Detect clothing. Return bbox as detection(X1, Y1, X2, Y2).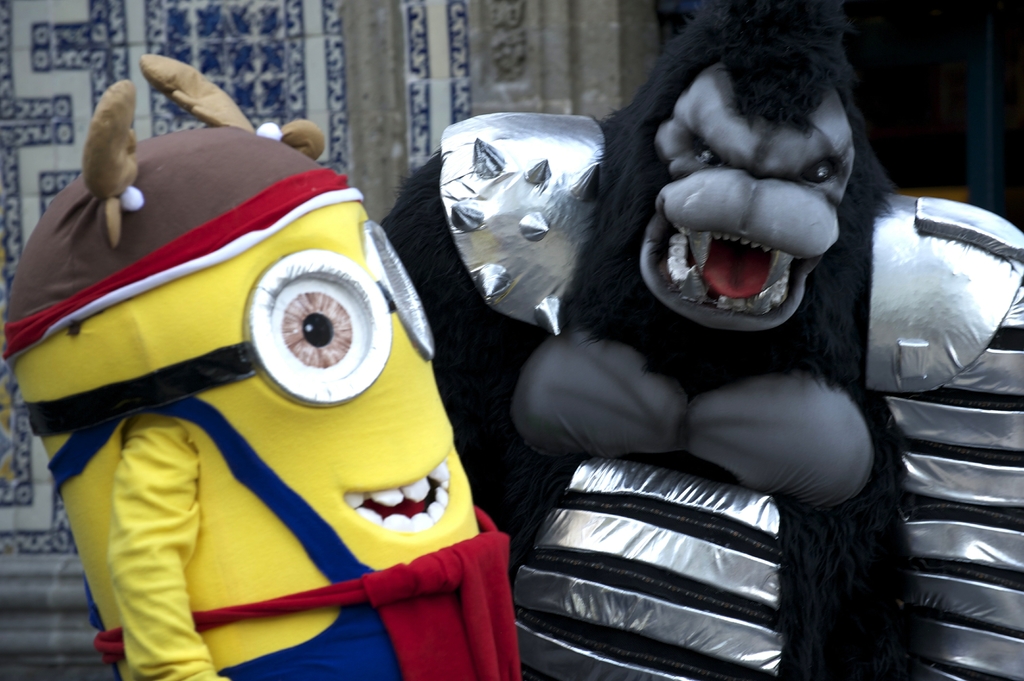
detection(383, 112, 1023, 680).
